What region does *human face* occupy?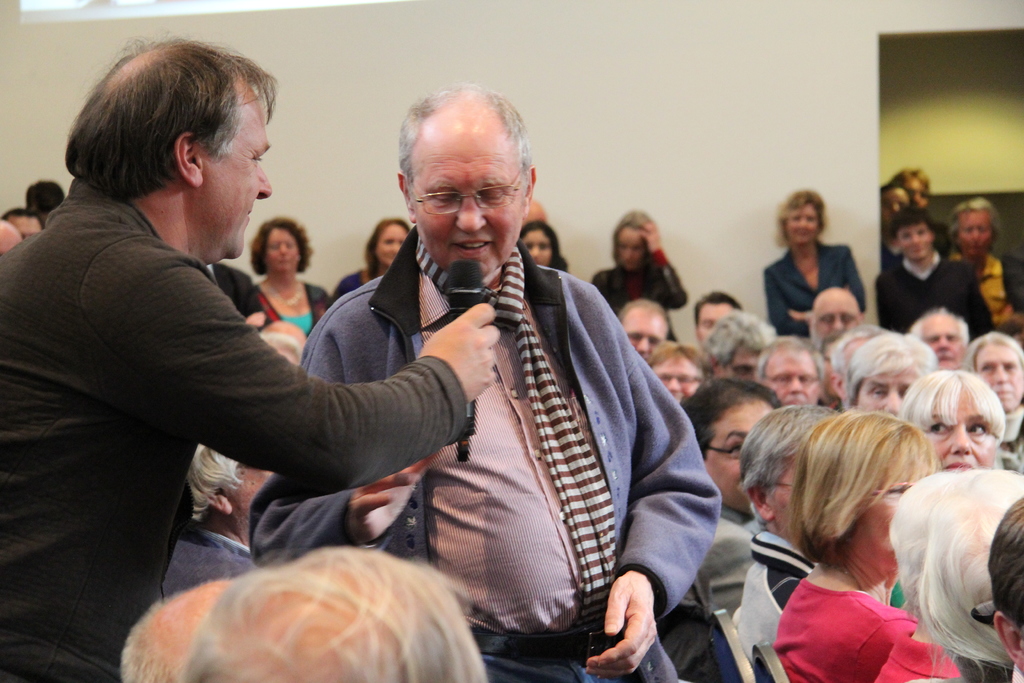
detection(523, 230, 550, 266).
